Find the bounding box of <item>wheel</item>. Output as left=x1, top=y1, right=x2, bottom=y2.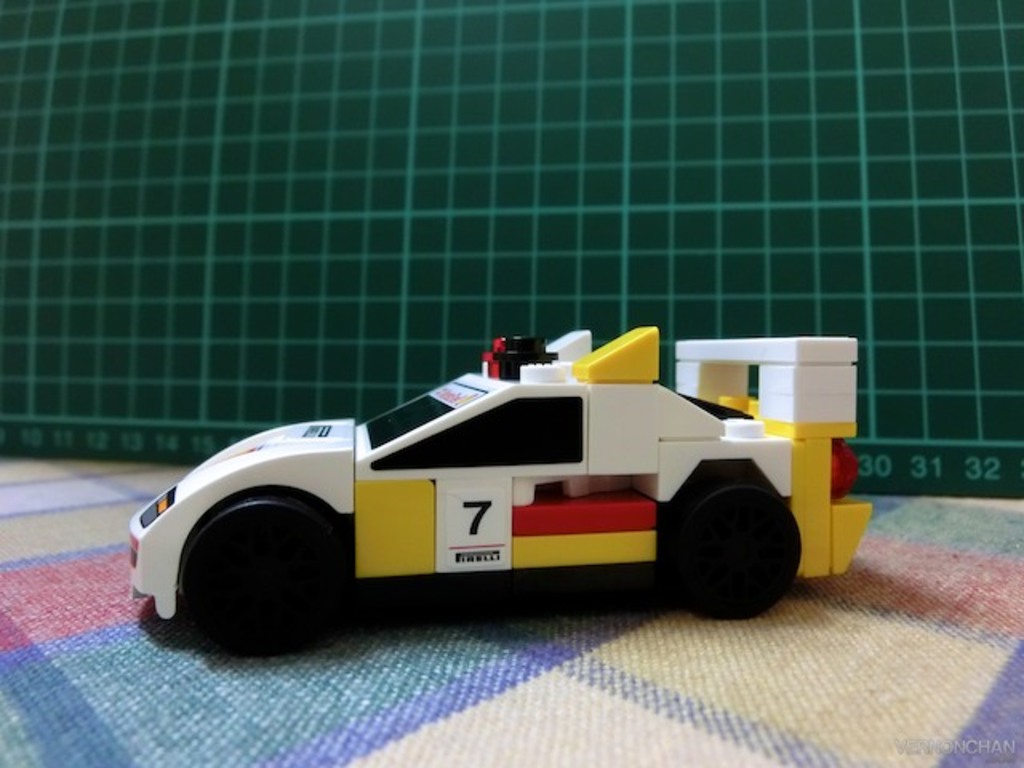
left=658, top=482, right=795, bottom=613.
